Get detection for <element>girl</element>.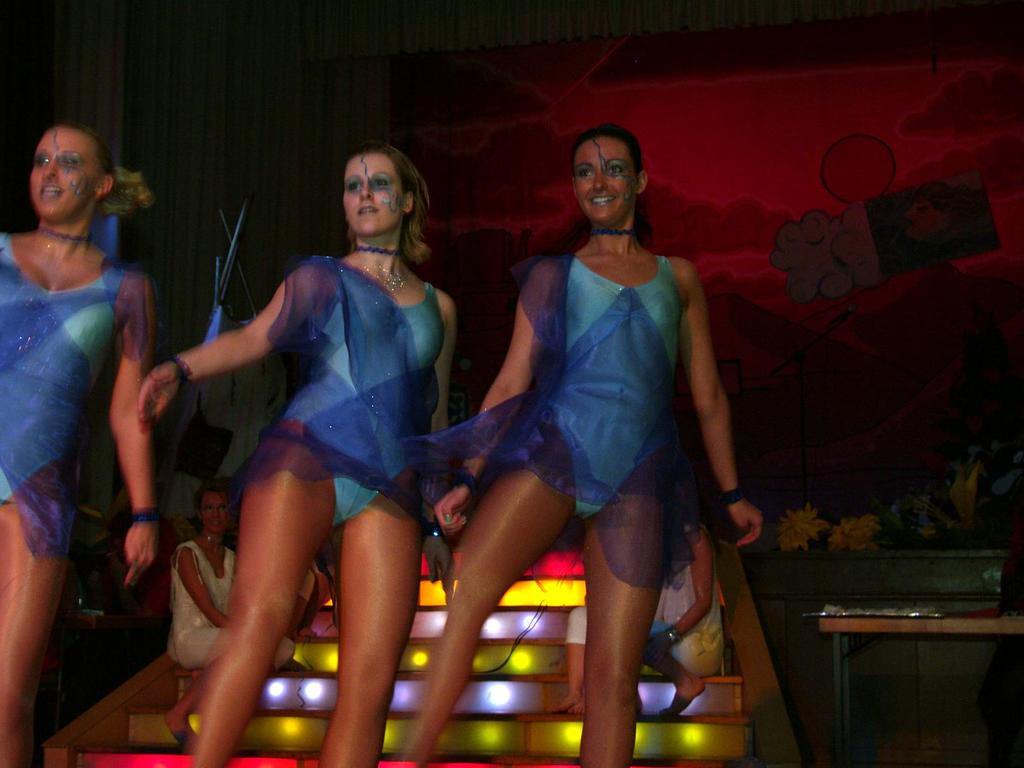
Detection: 0:120:152:767.
